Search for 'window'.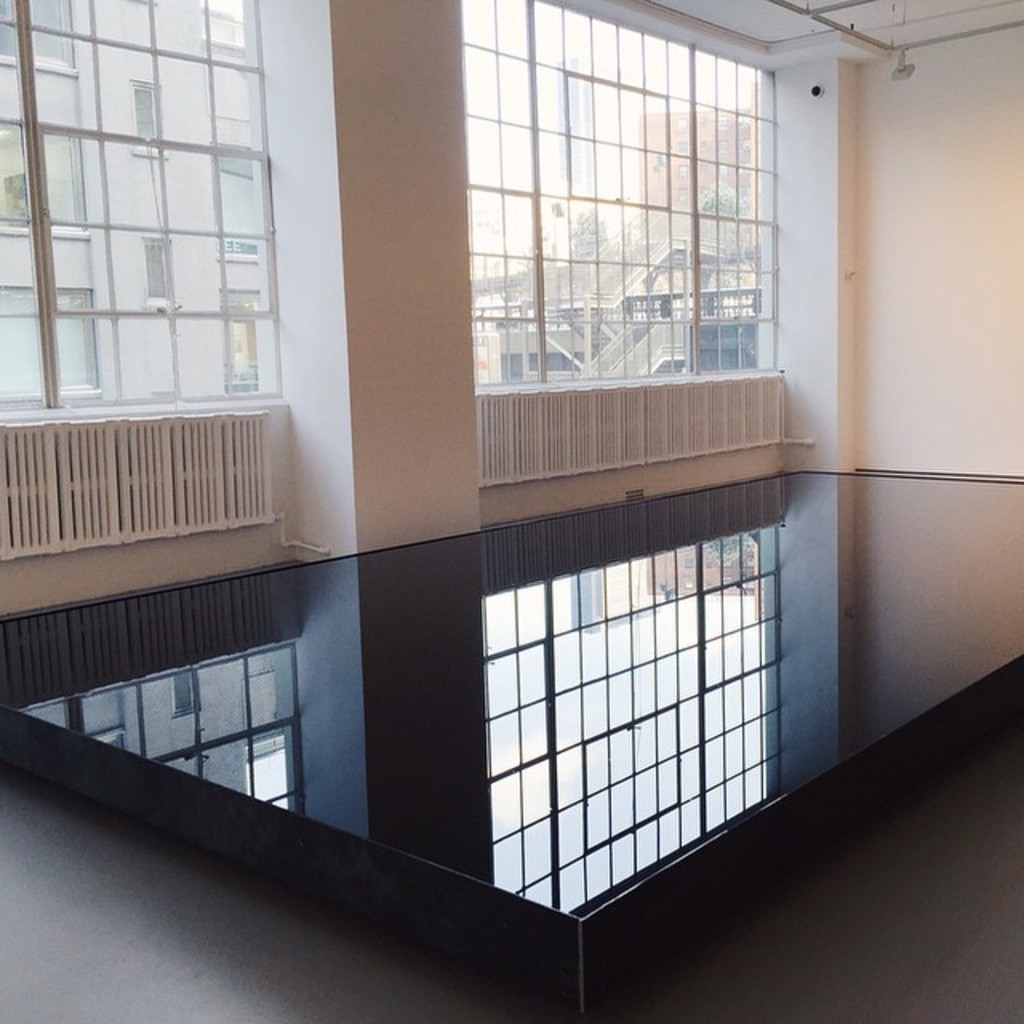
Found at bbox(472, 523, 802, 922).
